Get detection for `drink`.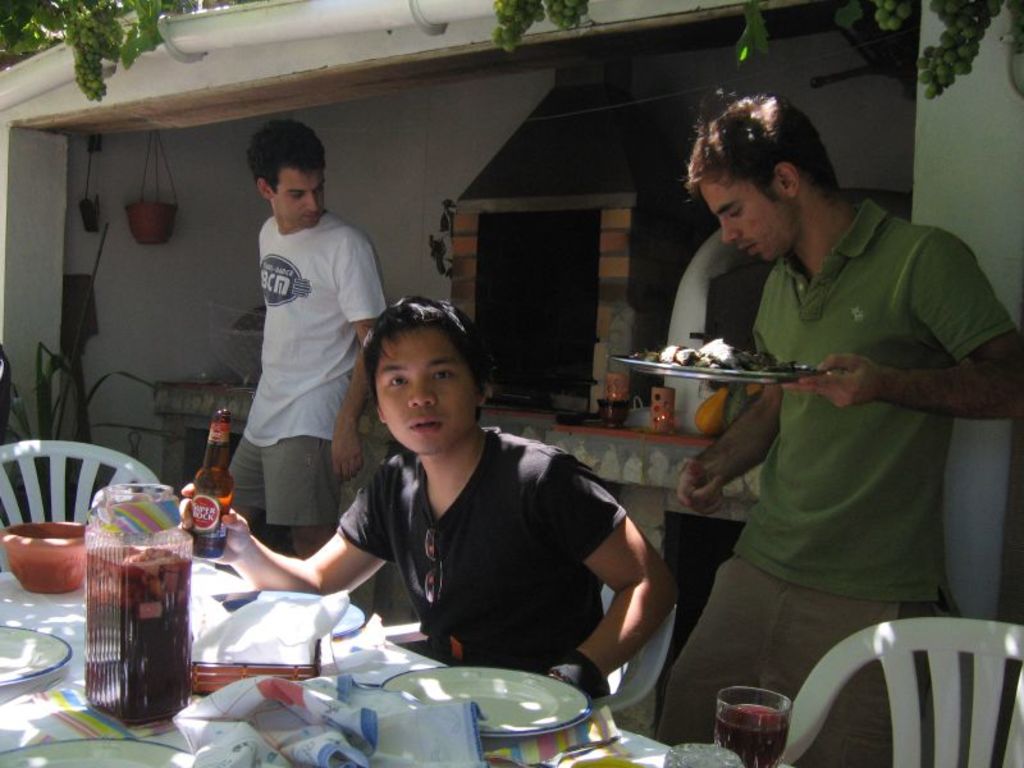
Detection: 78:499:177:741.
